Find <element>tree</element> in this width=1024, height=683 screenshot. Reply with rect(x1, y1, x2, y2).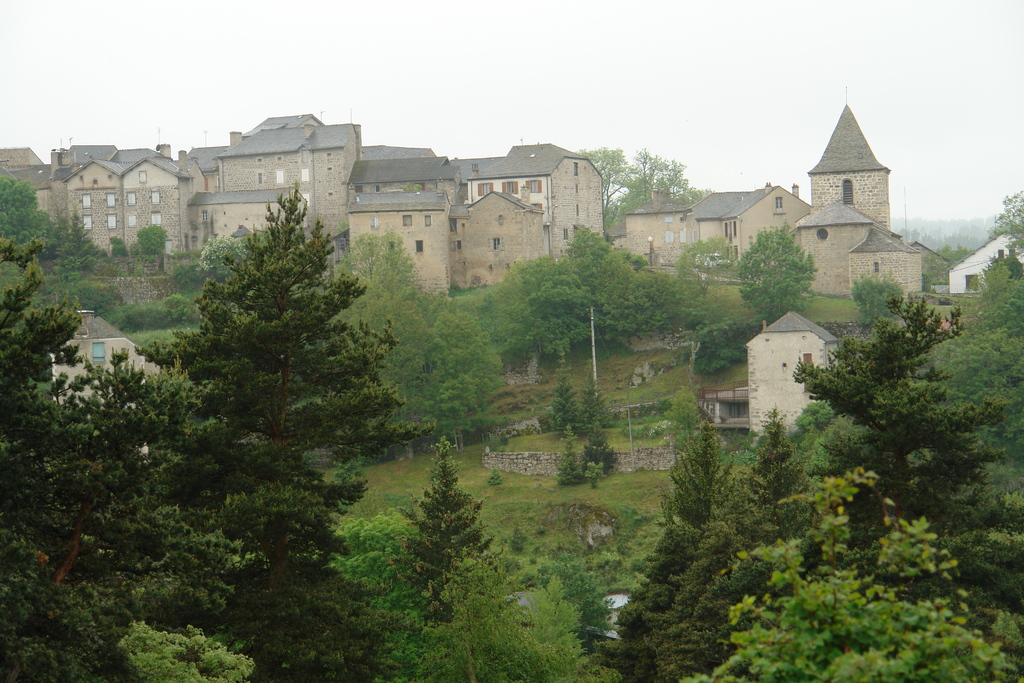
rect(682, 462, 1023, 682).
